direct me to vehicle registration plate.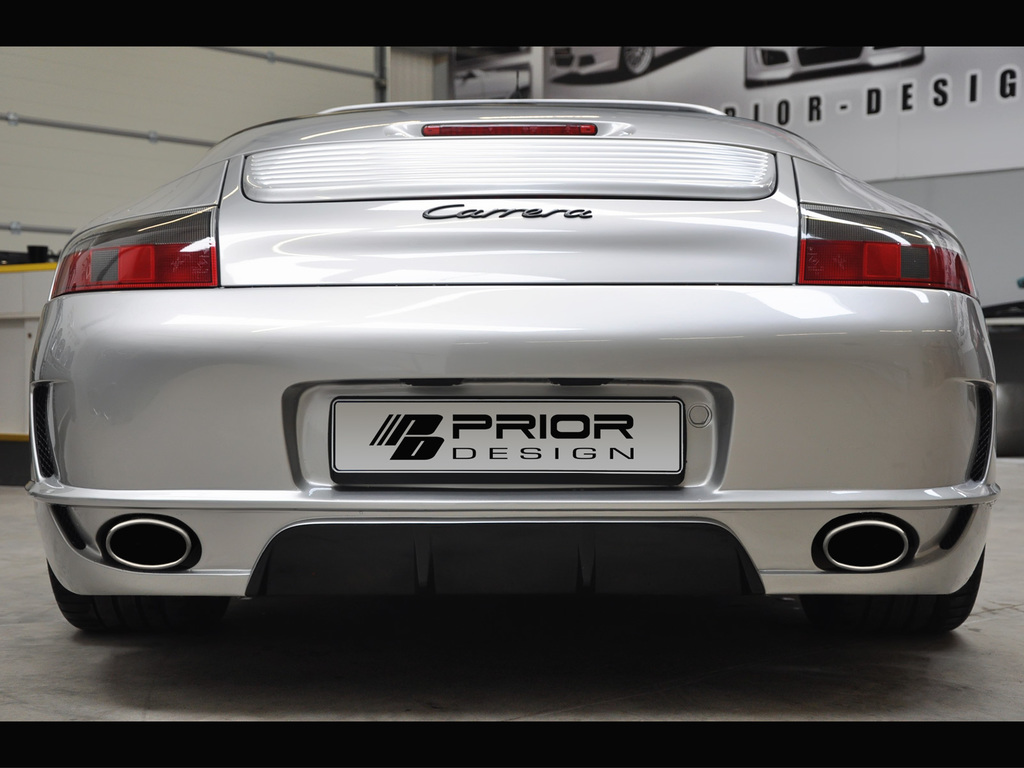
Direction: locate(340, 399, 675, 497).
